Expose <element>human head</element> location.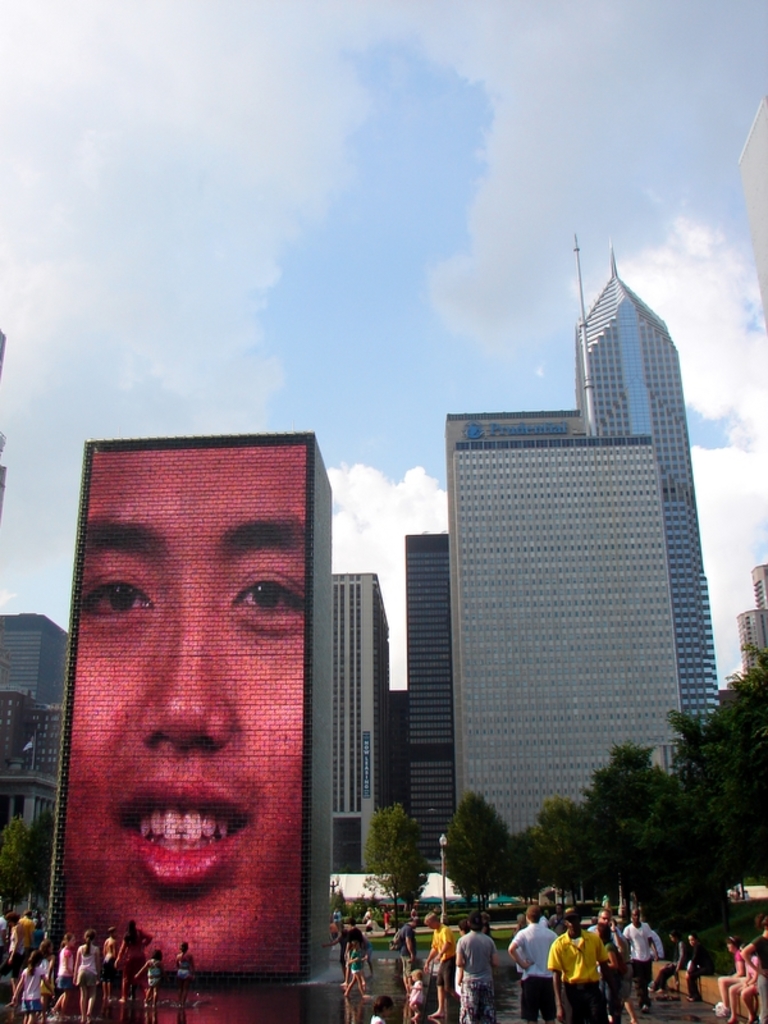
Exposed at region(722, 932, 739, 956).
